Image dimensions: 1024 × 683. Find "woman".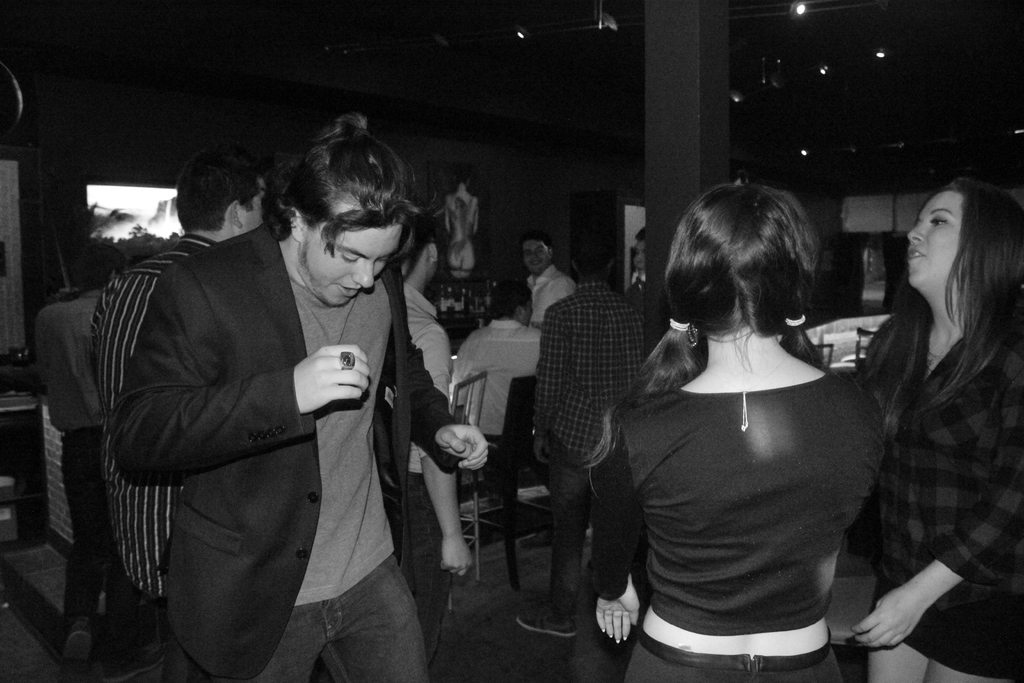
detection(557, 167, 893, 682).
